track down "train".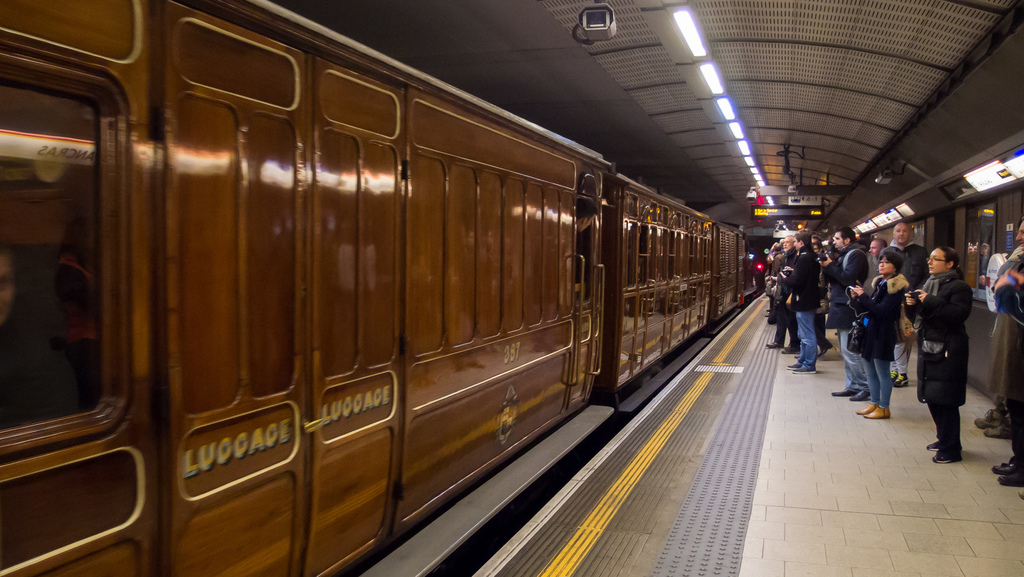
Tracked to crop(0, 0, 747, 576).
